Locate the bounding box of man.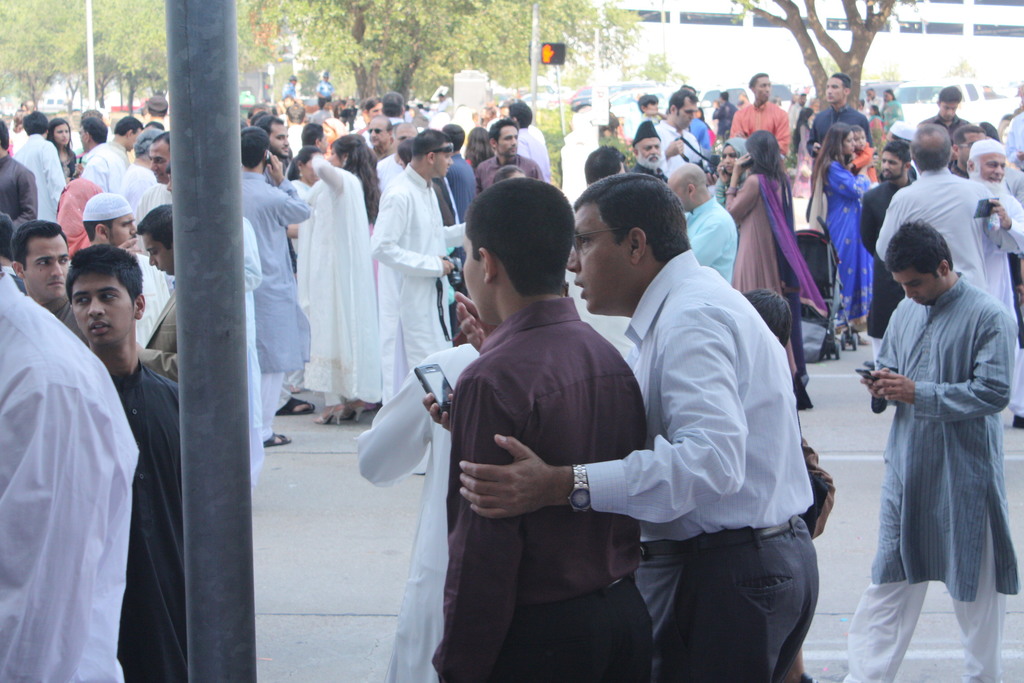
Bounding box: bbox=(7, 221, 89, 347).
